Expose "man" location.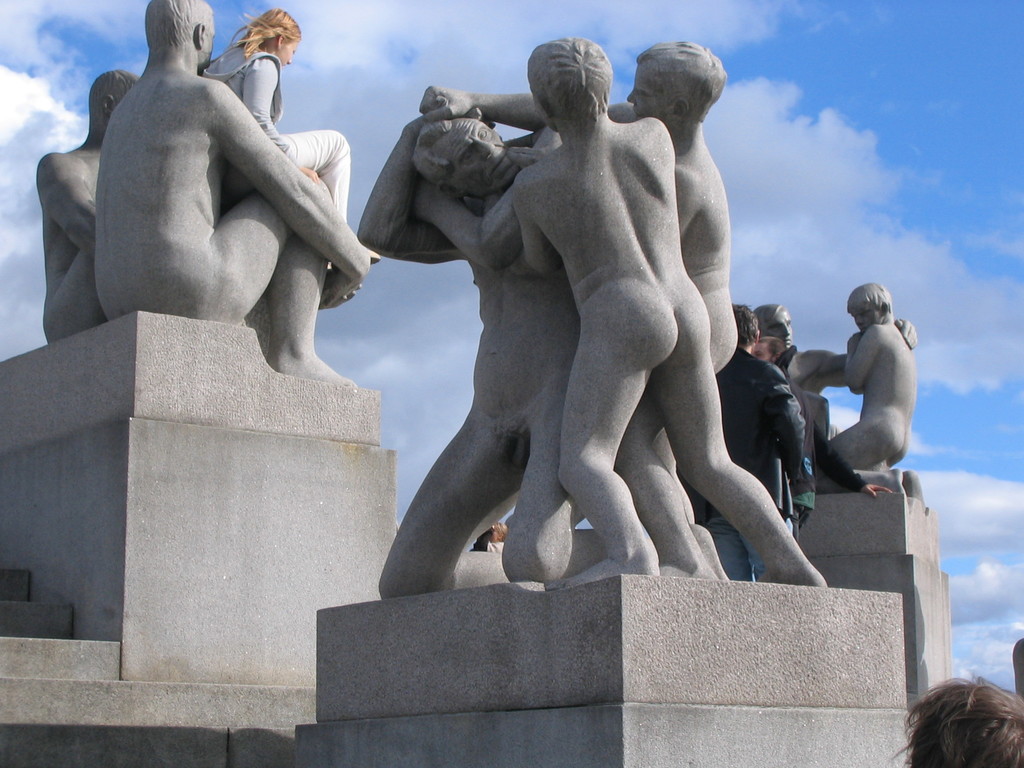
Exposed at bbox=[355, 79, 578, 593].
